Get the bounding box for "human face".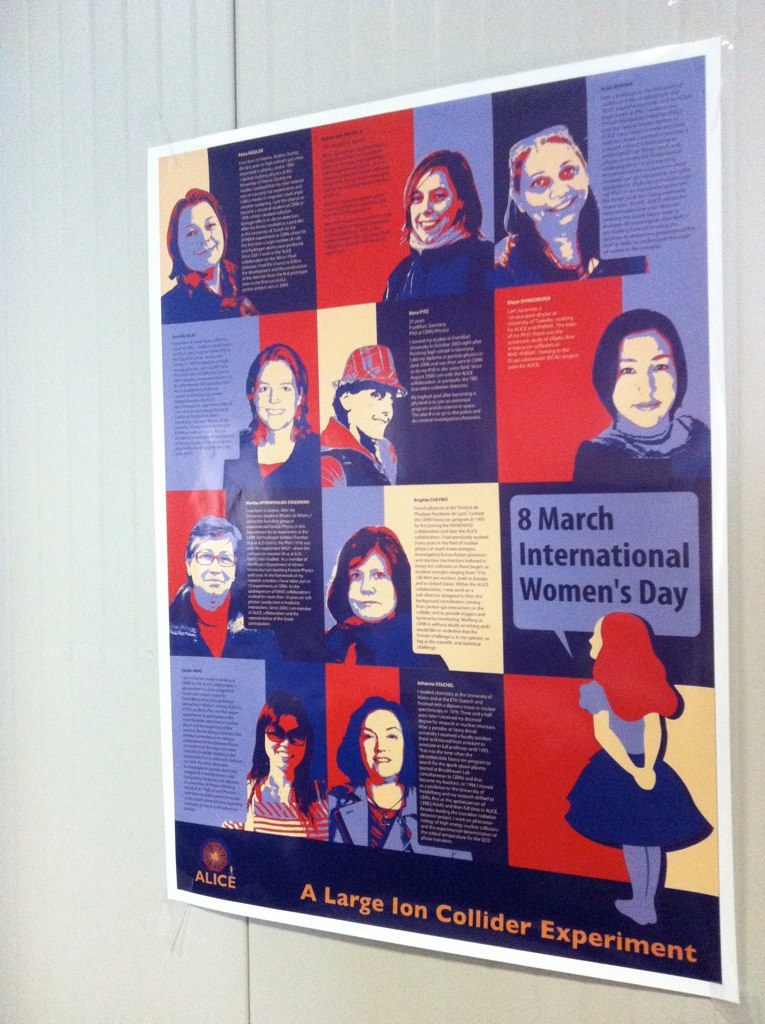
pyautogui.locateOnScreen(407, 166, 459, 241).
